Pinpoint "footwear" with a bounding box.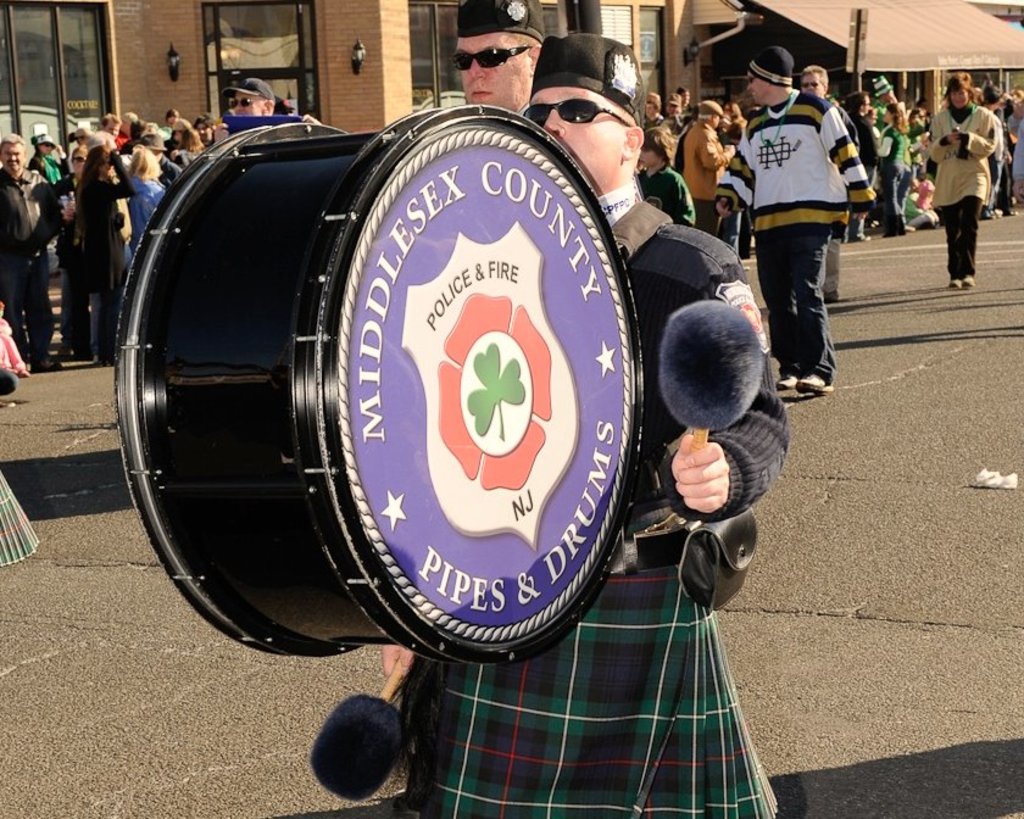
(x1=948, y1=274, x2=963, y2=288).
